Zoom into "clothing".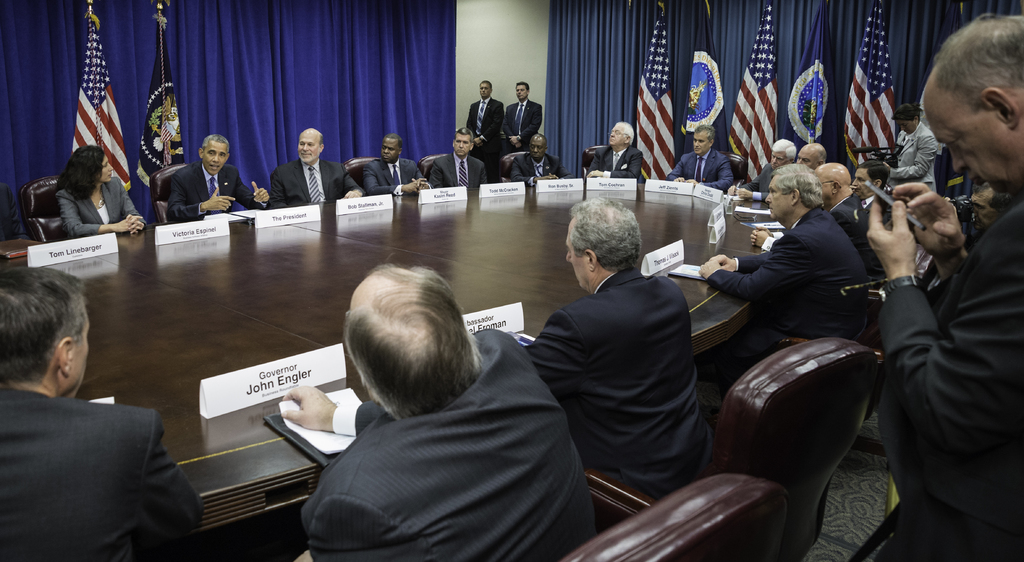
Zoom target: (left=504, top=99, right=542, bottom=154).
